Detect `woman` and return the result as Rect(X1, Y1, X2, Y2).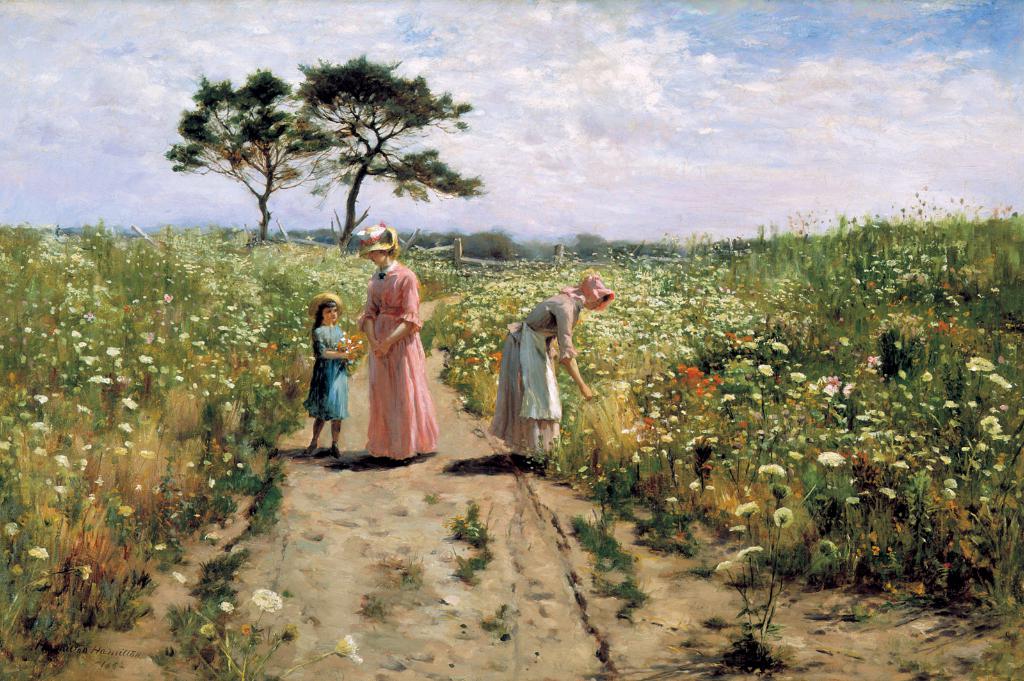
Rect(488, 272, 614, 465).
